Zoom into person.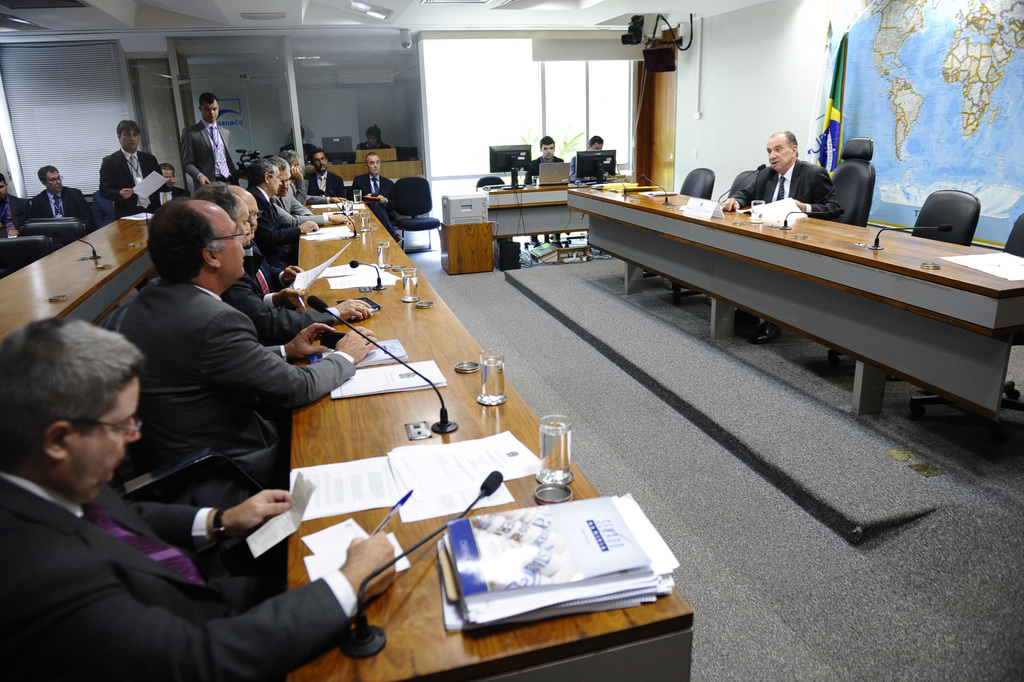
Zoom target: [346, 145, 405, 249].
